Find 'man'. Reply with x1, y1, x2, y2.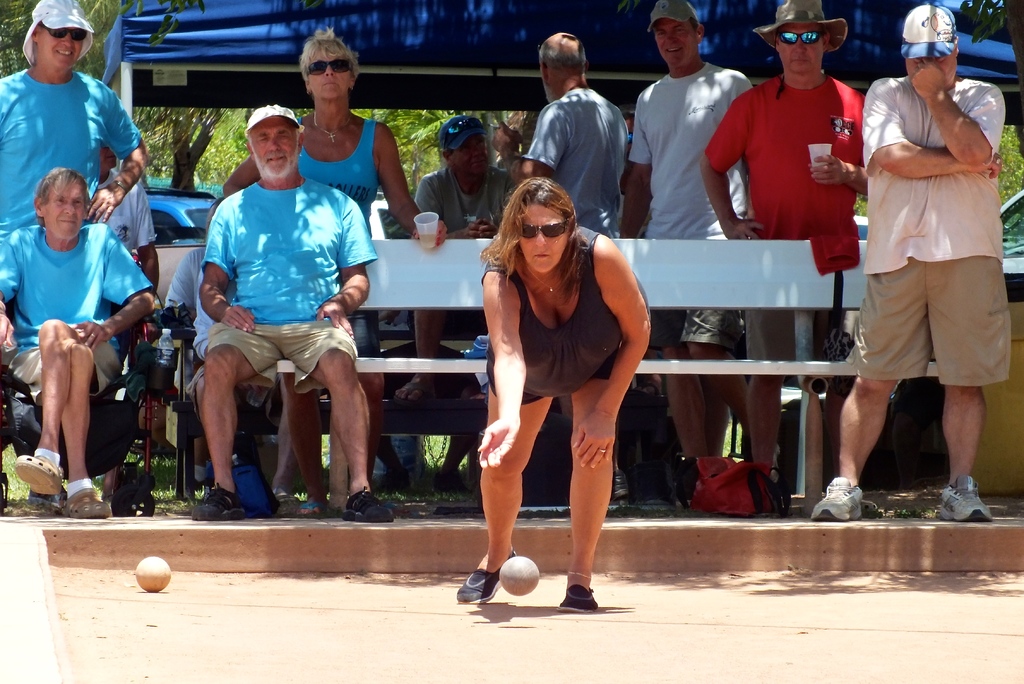
519, 29, 635, 245.
